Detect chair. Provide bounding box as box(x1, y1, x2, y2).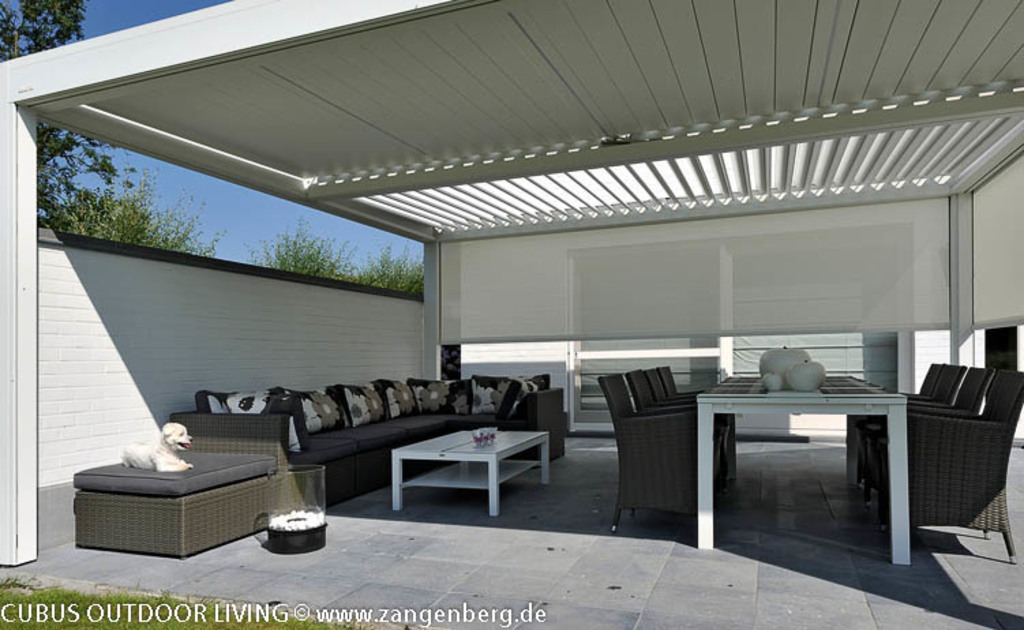
box(599, 374, 699, 533).
